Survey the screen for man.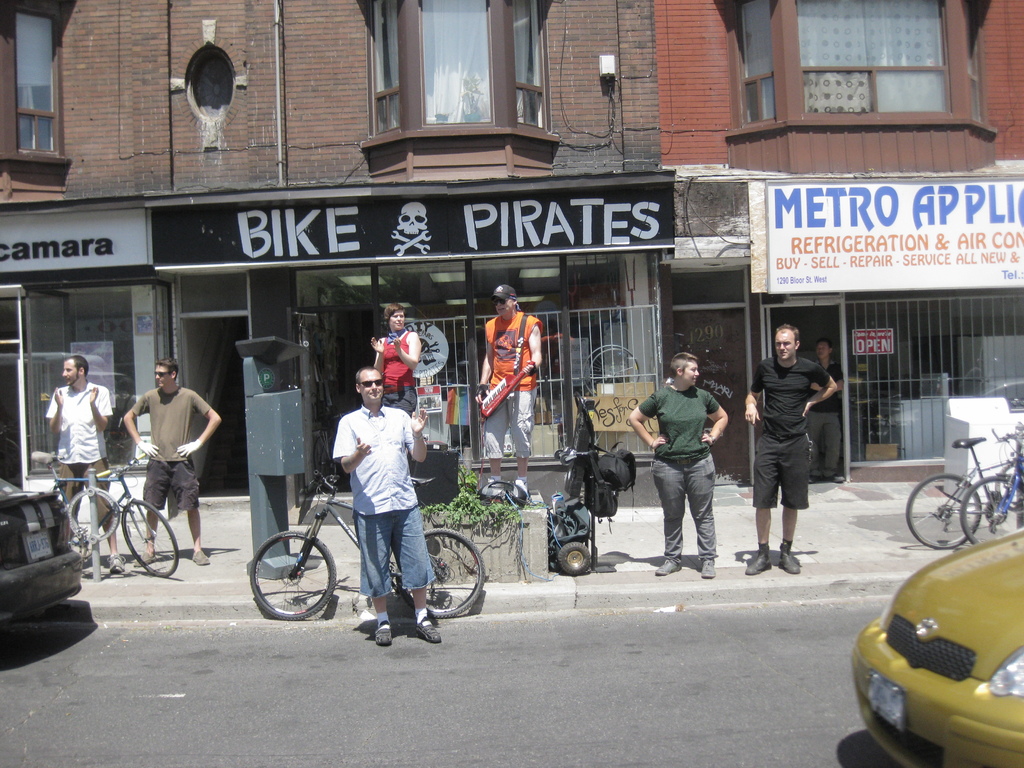
Survey found: (474, 284, 545, 499).
